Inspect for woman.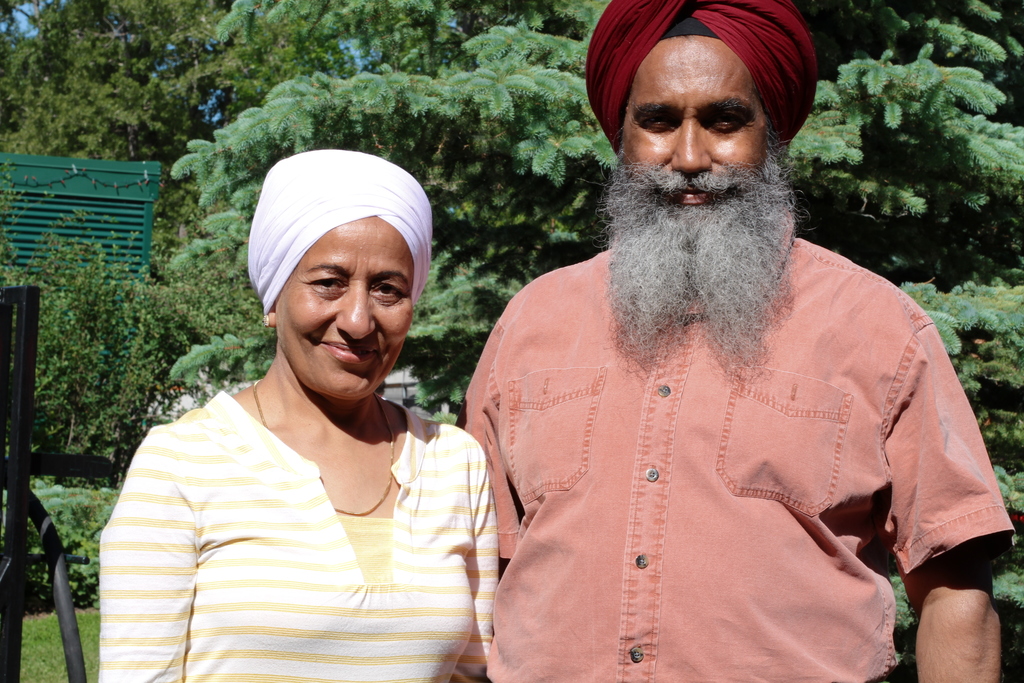
Inspection: rect(107, 141, 507, 681).
